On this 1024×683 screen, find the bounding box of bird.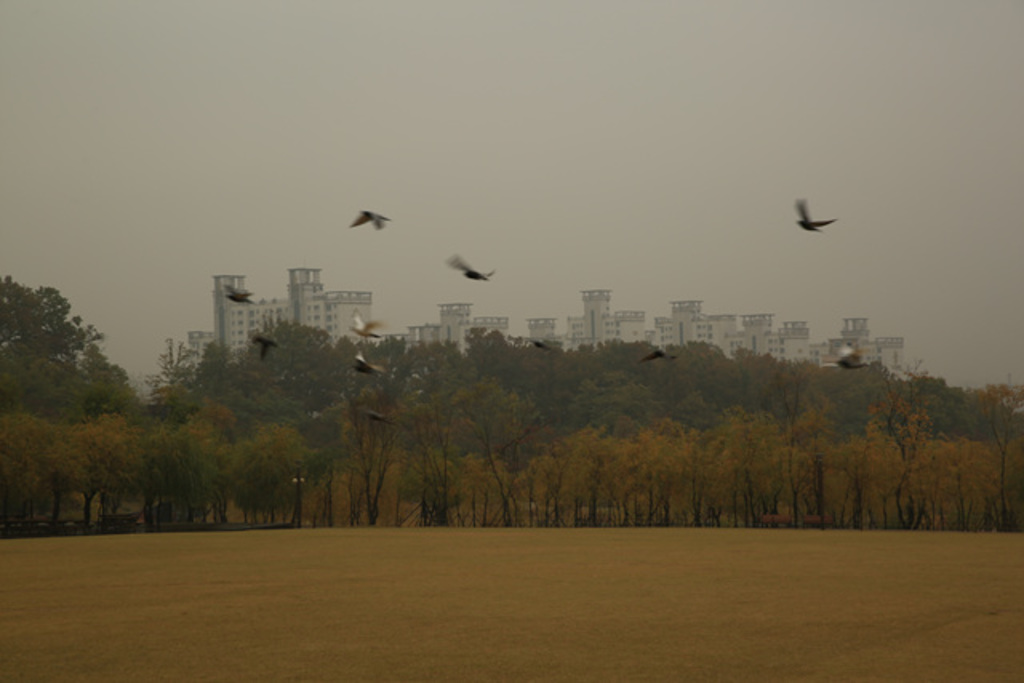
Bounding box: {"x1": 341, "y1": 345, "x2": 390, "y2": 377}.
